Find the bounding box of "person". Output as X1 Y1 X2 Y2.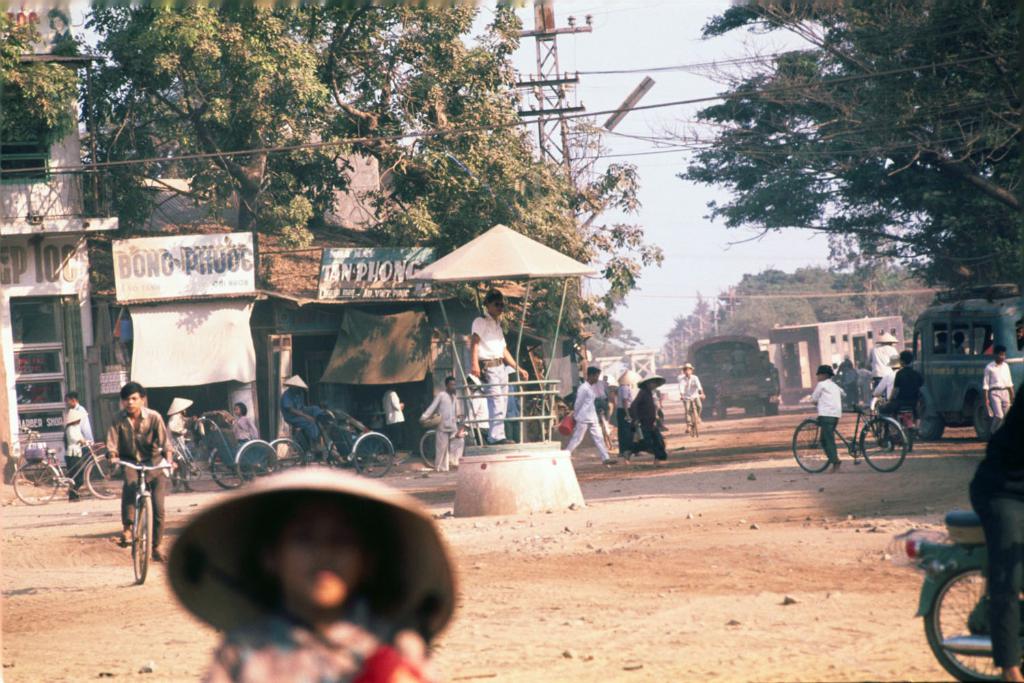
626 373 668 466.
